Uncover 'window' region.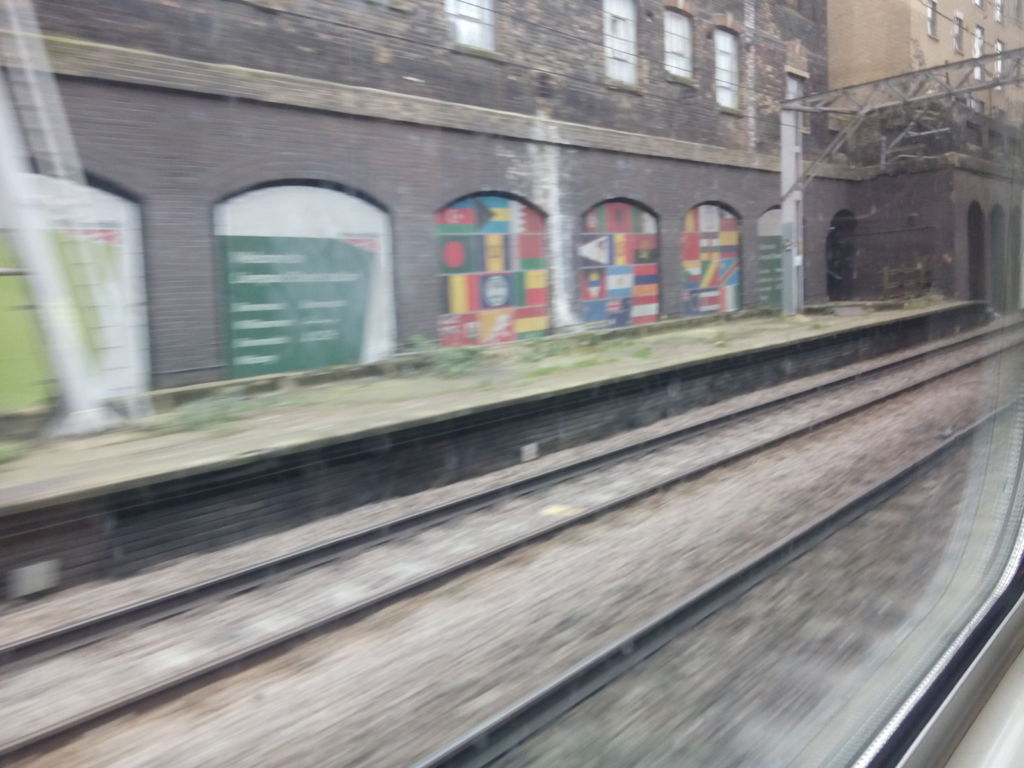
Uncovered: select_region(184, 164, 414, 398).
